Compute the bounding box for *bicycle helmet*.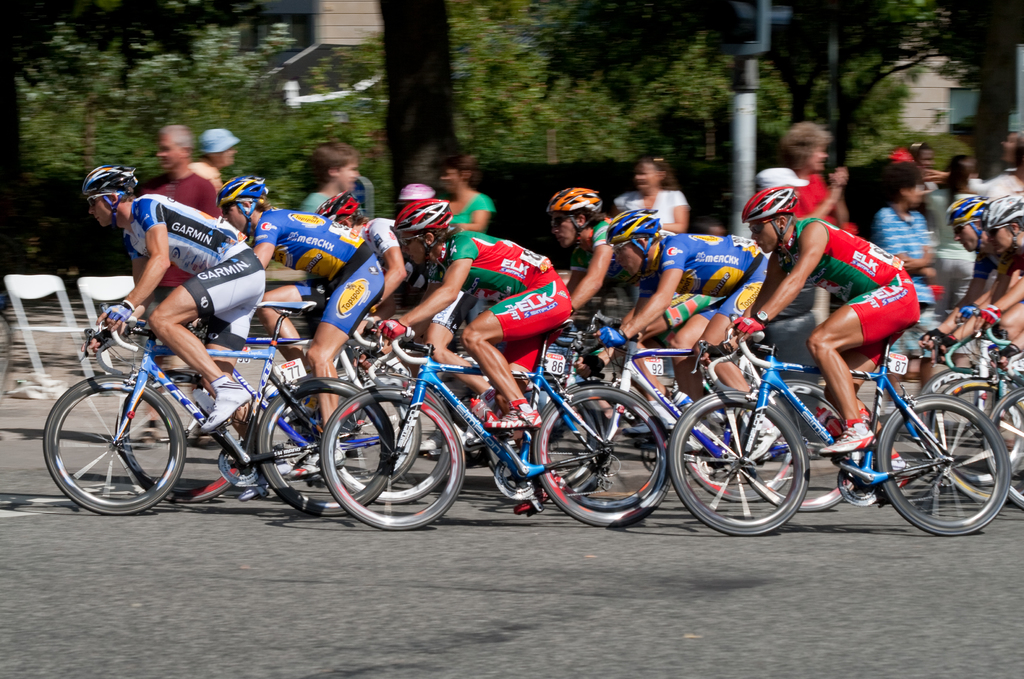
[316, 194, 351, 215].
